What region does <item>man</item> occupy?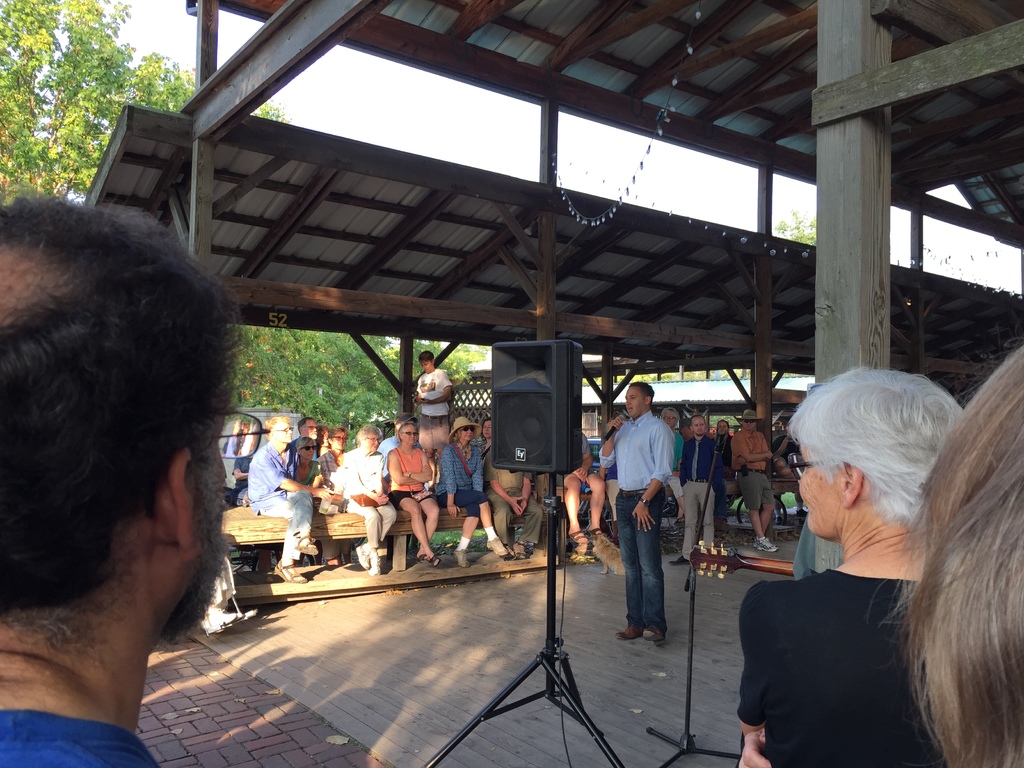
[x1=246, y1=411, x2=331, y2=582].
